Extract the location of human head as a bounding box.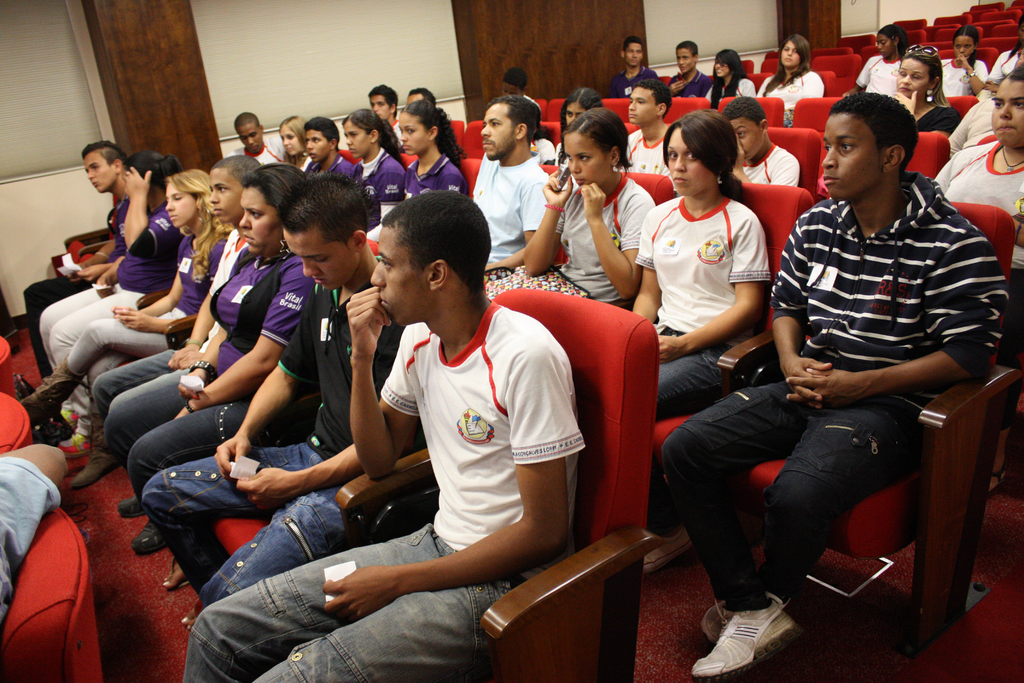
bbox=(234, 110, 261, 152).
